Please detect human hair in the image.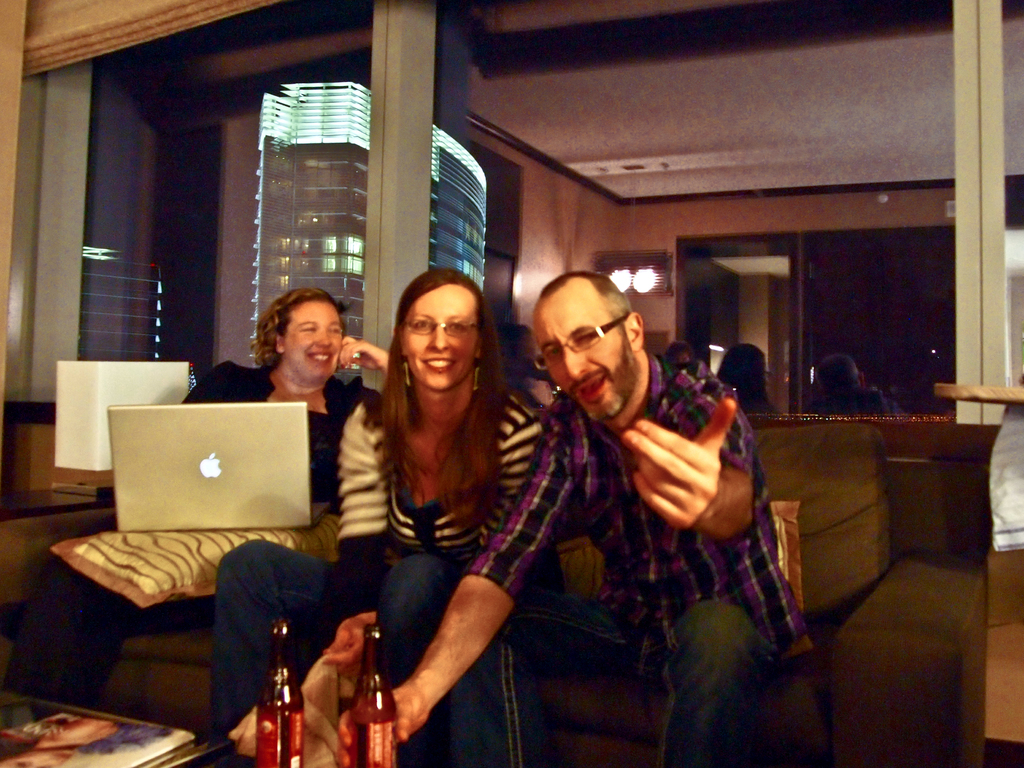
(x1=542, y1=273, x2=637, y2=320).
